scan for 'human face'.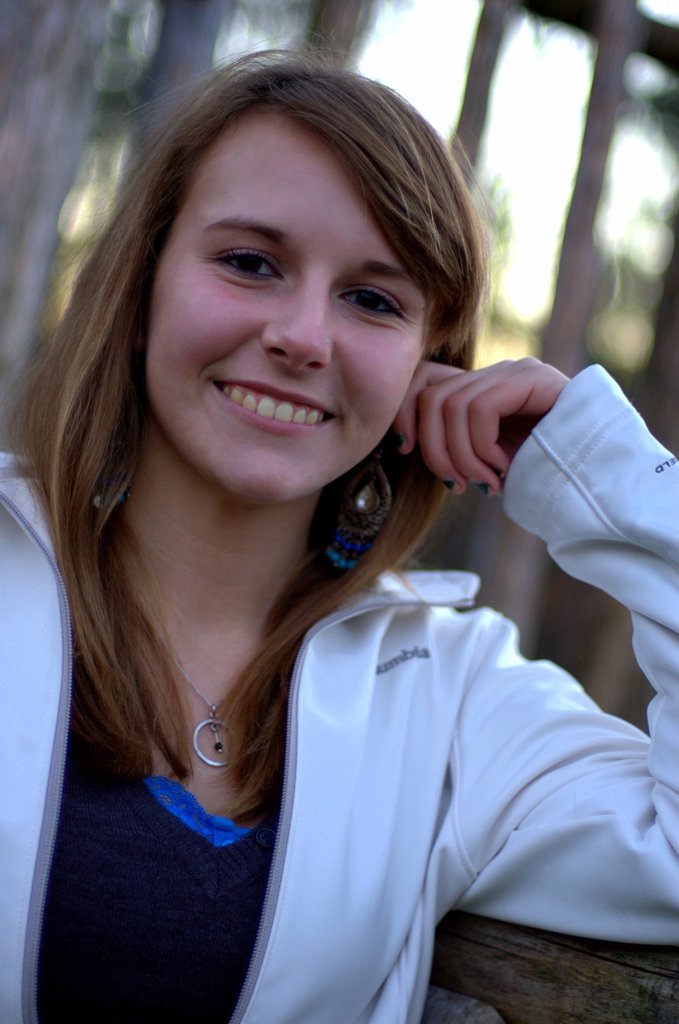
Scan result: crop(132, 113, 434, 511).
